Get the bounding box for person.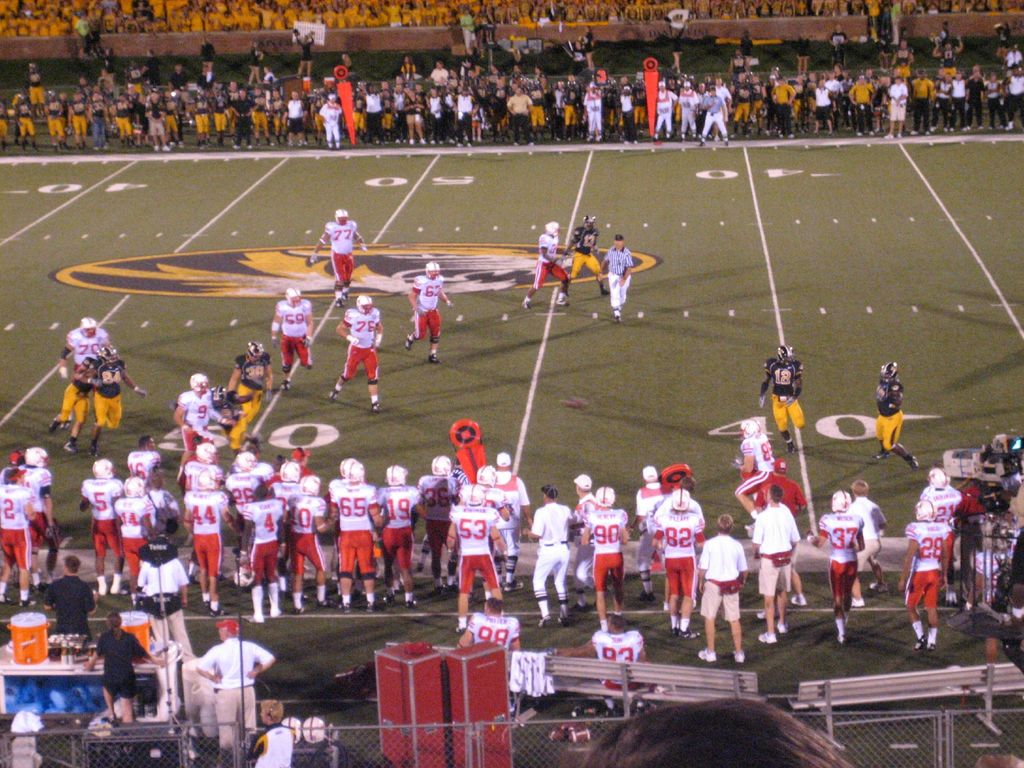
l=48, t=348, r=111, b=456.
